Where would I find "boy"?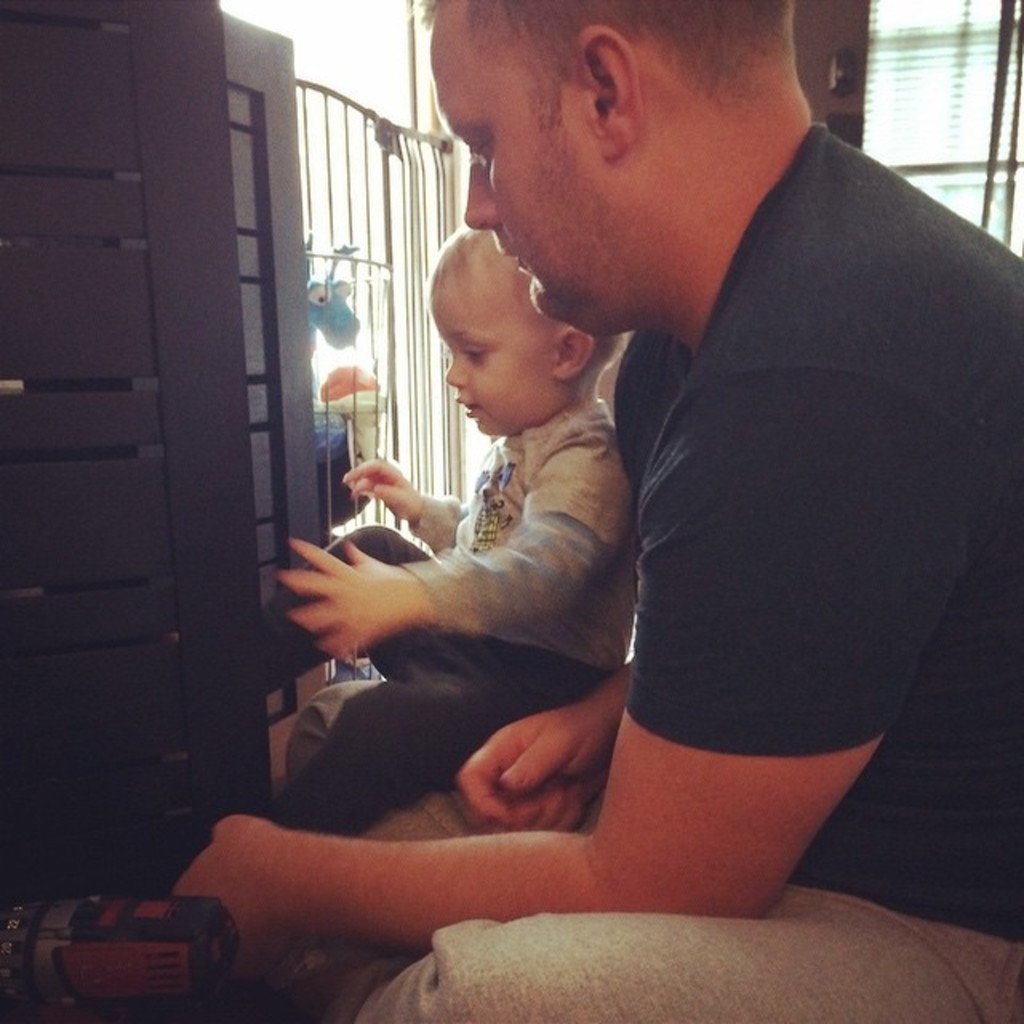
At x1=280, y1=168, x2=690, y2=882.
